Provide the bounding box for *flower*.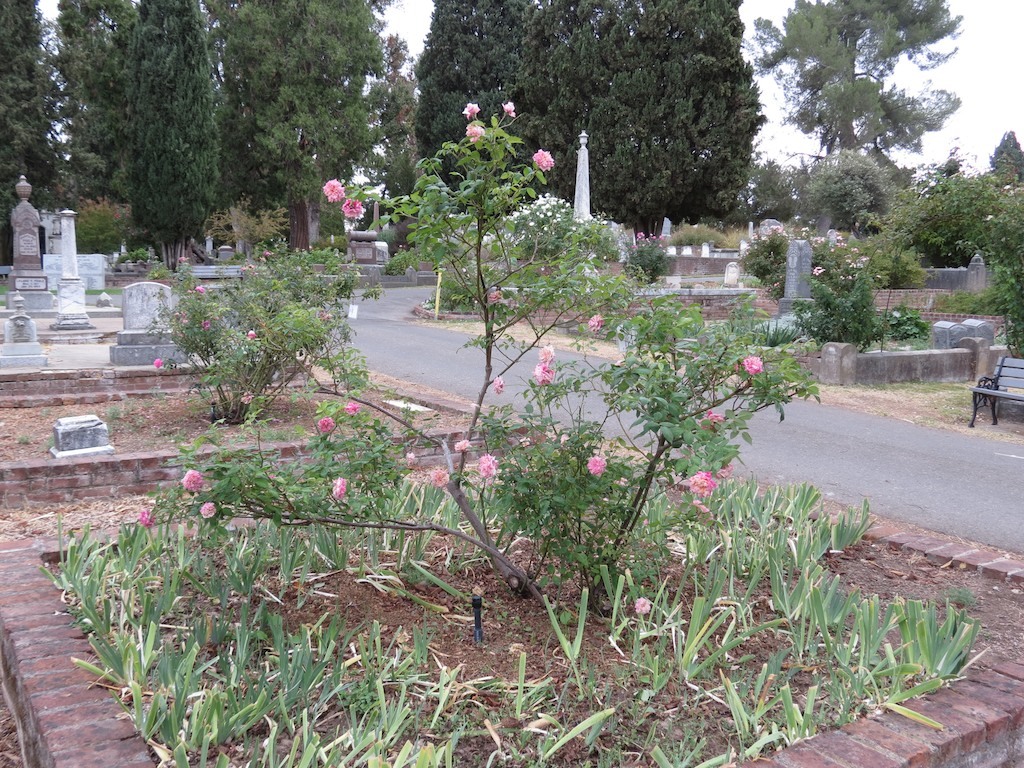
x1=477, y1=455, x2=499, y2=478.
